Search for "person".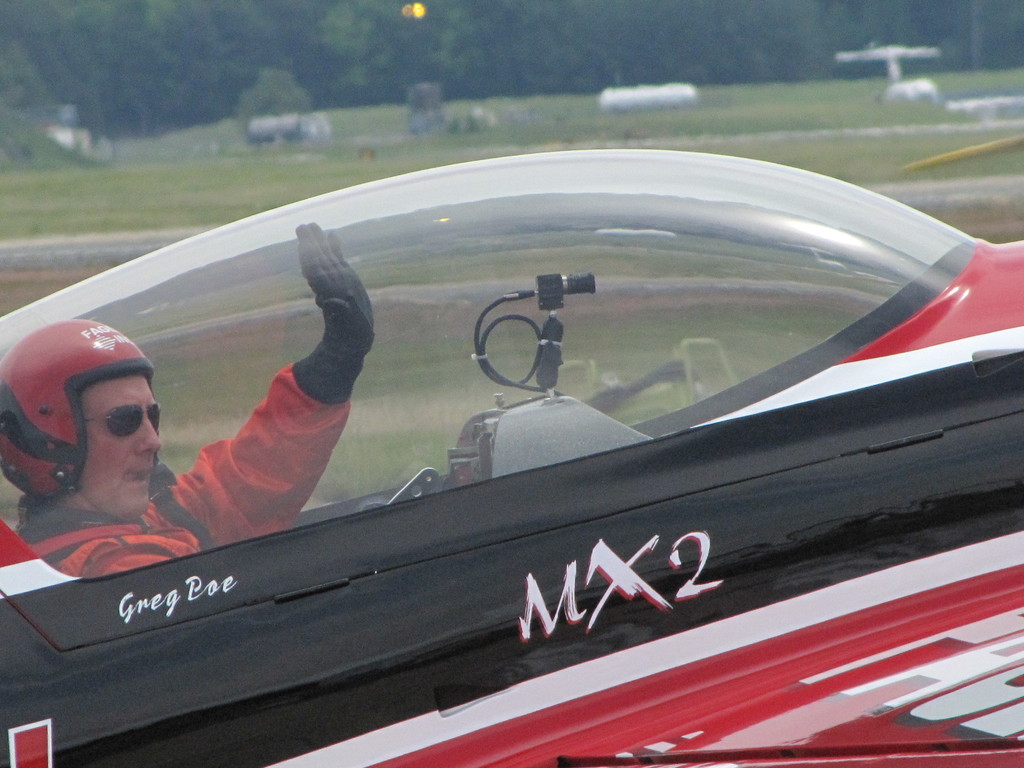
Found at region(0, 214, 384, 566).
